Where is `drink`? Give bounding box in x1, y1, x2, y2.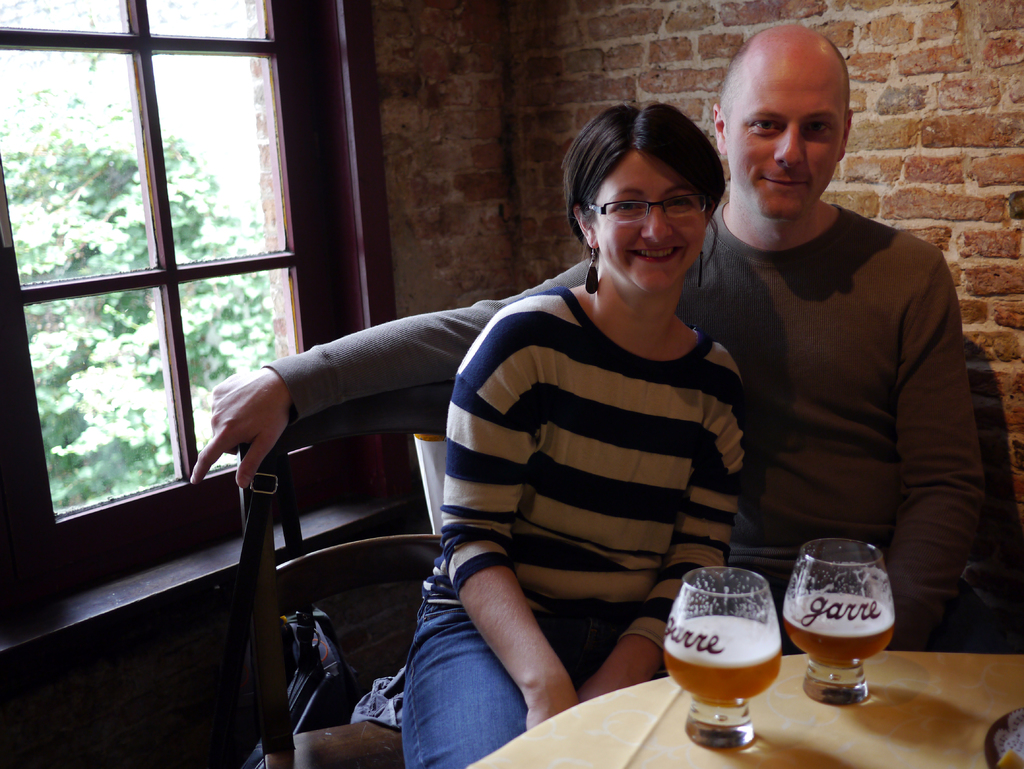
785, 595, 895, 668.
